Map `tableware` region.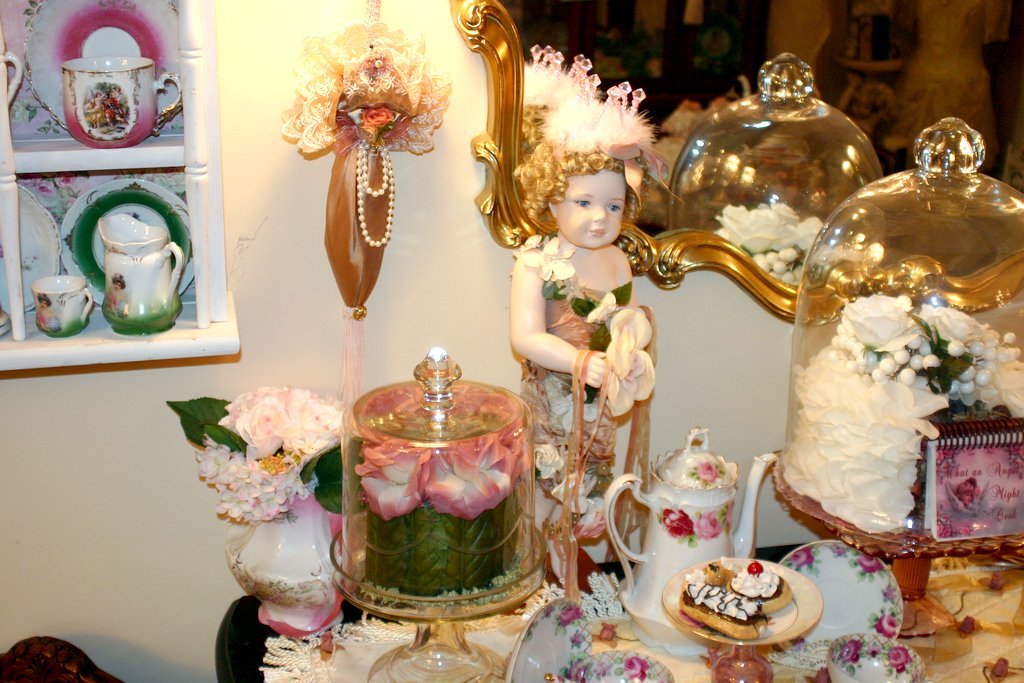
Mapped to {"left": 562, "top": 644, "right": 672, "bottom": 682}.
